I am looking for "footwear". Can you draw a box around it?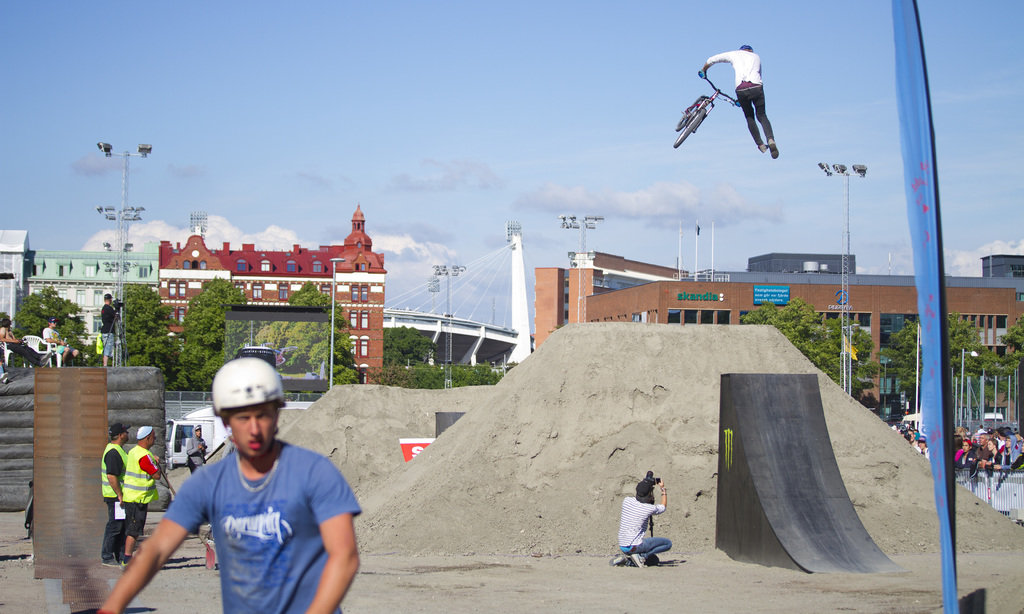
Sure, the bounding box is {"x1": 609, "y1": 552, "x2": 630, "y2": 566}.
